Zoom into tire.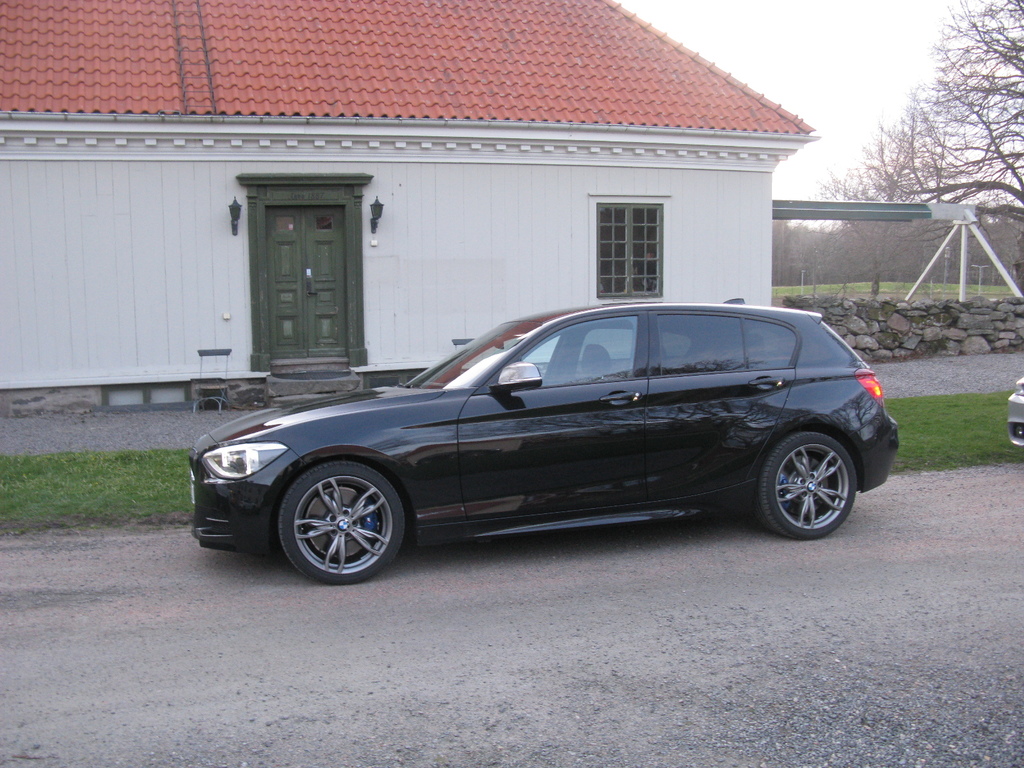
Zoom target: 271, 463, 410, 586.
